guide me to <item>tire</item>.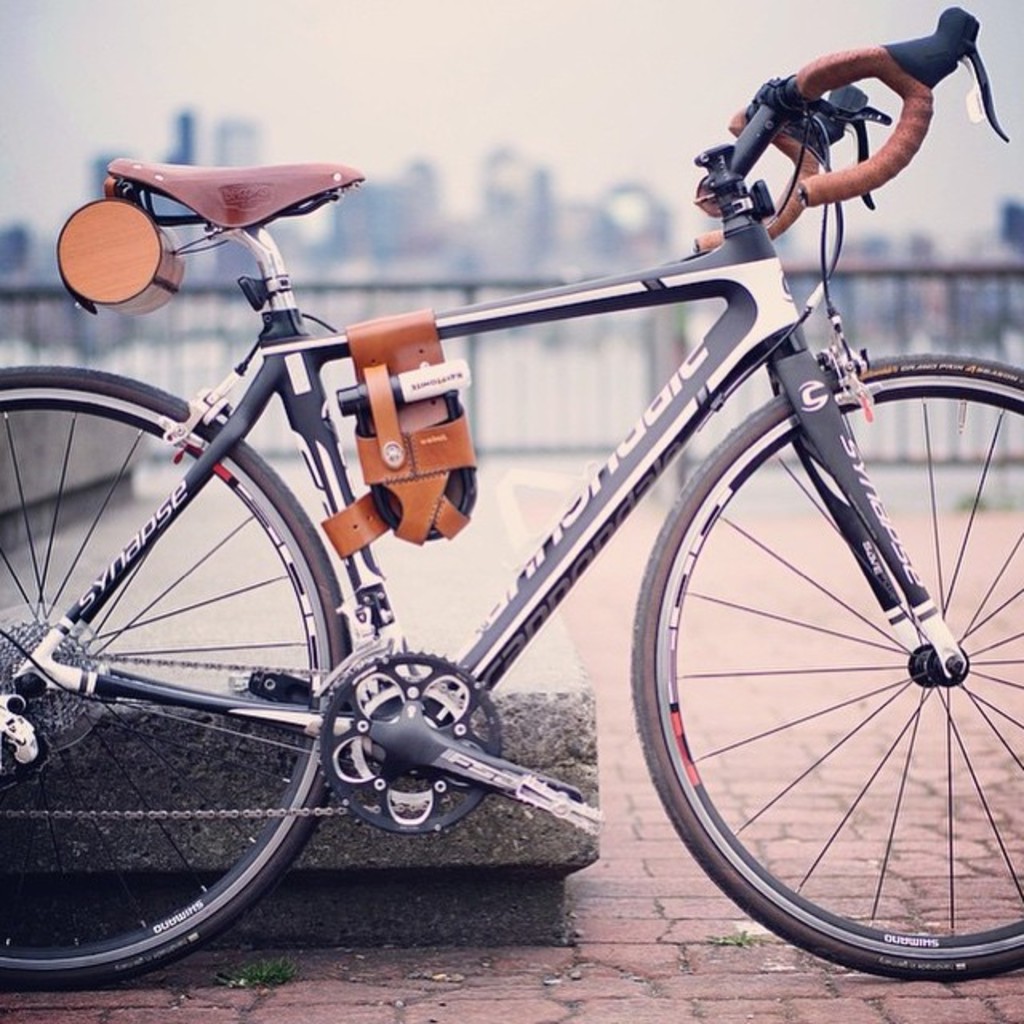
Guidance: region(0, 363, 354, 990).
